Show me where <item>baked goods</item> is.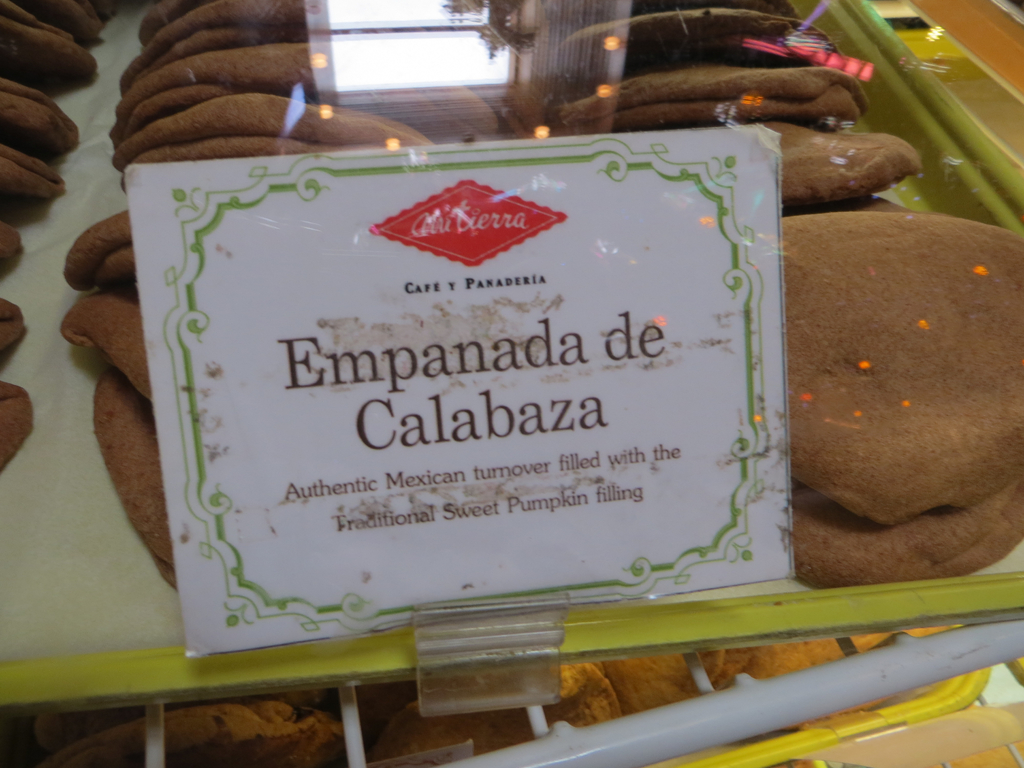
<item>baked goods</item> is at pyautogui.locateOnScreen(551, 1, 841, 84).
